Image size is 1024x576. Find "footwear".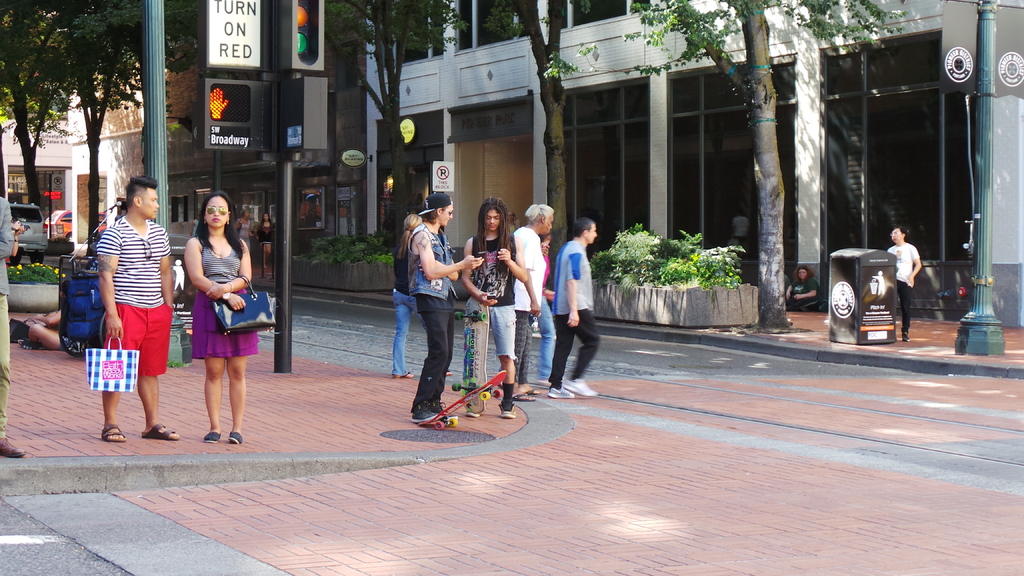
(left=228, top=429, right=243, bottom=444).
